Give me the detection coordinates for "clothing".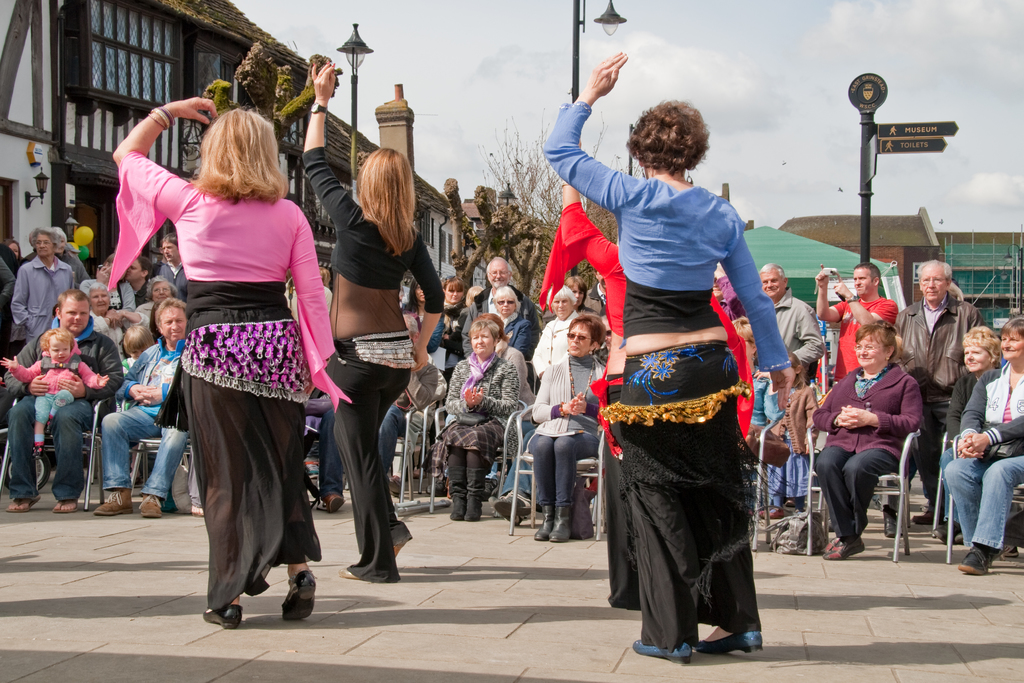
BBox(7, 254, 74, 361).
